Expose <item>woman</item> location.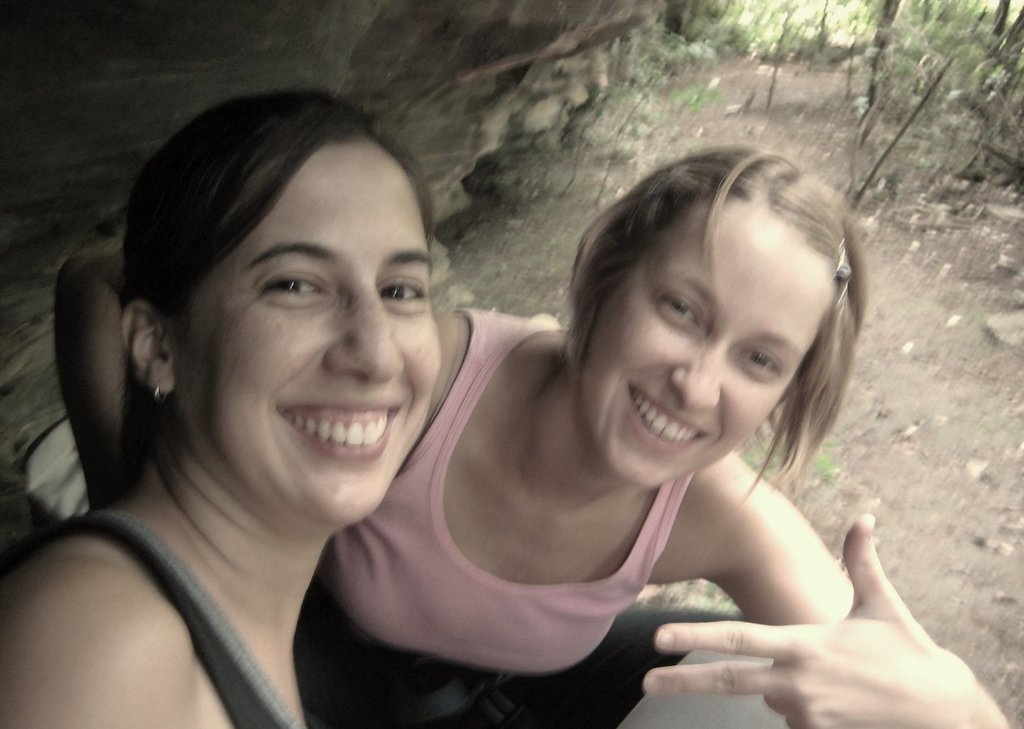
Exposed at bbox=[51, 145, 1010, 728].
